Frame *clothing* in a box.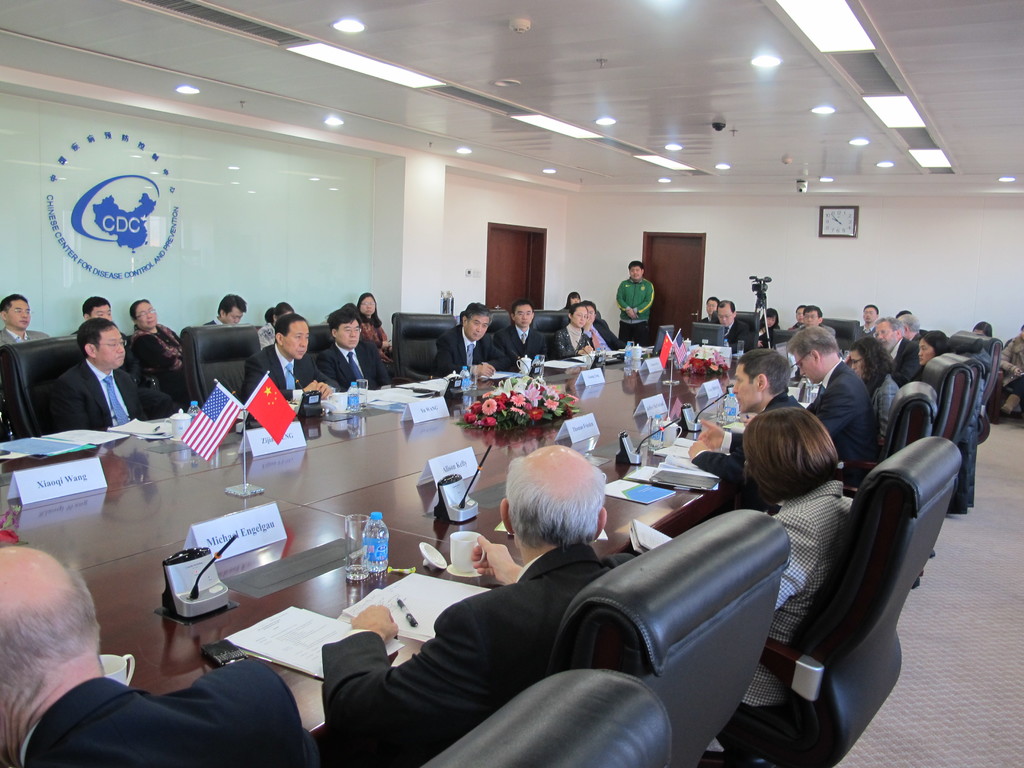
[x1=432, y1=325, x2=511, y2=378].
